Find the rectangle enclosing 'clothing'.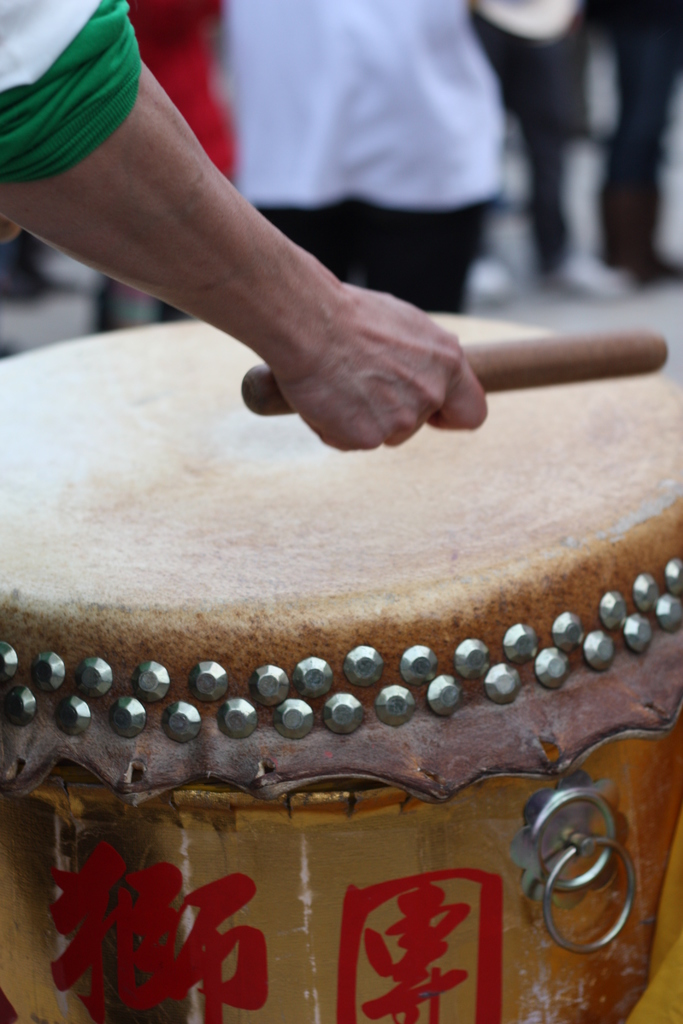
[left=6, top=0, right=145, bottom=210].
